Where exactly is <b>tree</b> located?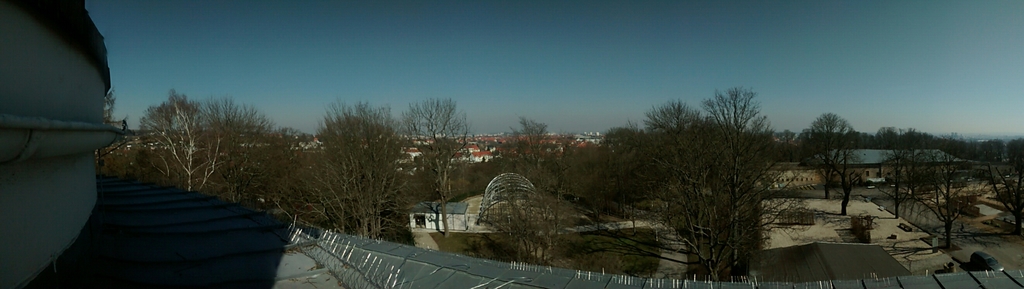
Its bounding box is x1=924, y1=151, x2=980, y2=246.
